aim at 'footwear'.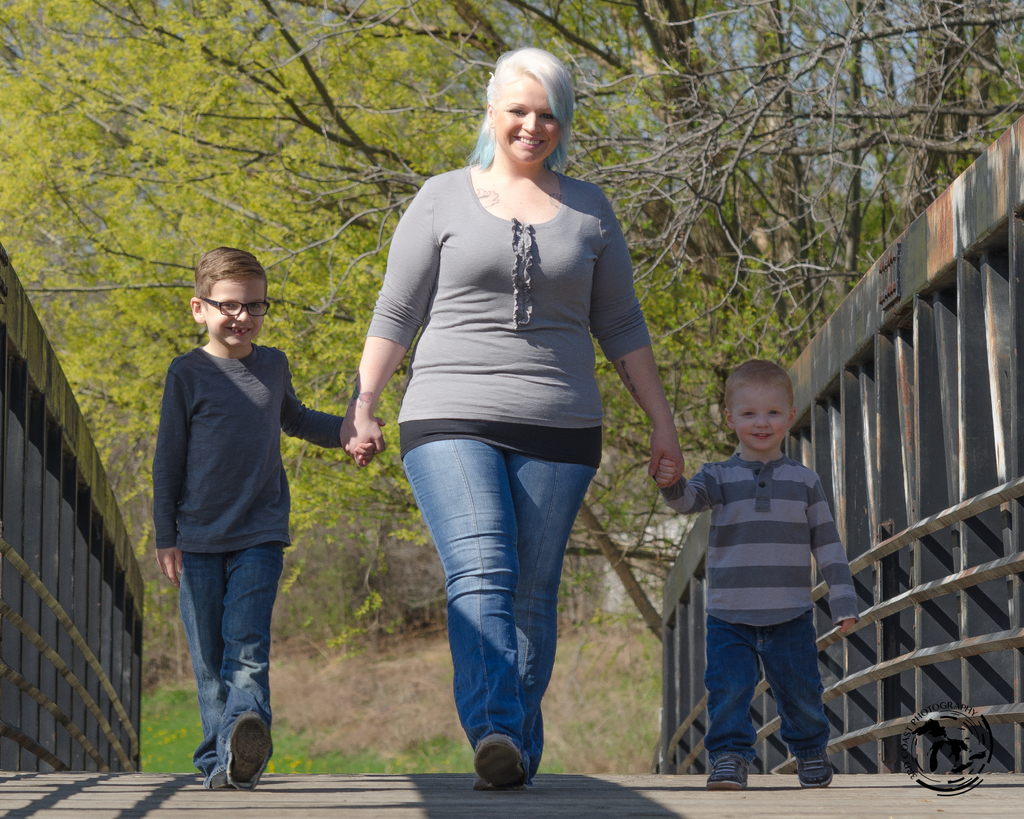
Aimed at [x1=700, y1=750, x2=753, y2=788].
